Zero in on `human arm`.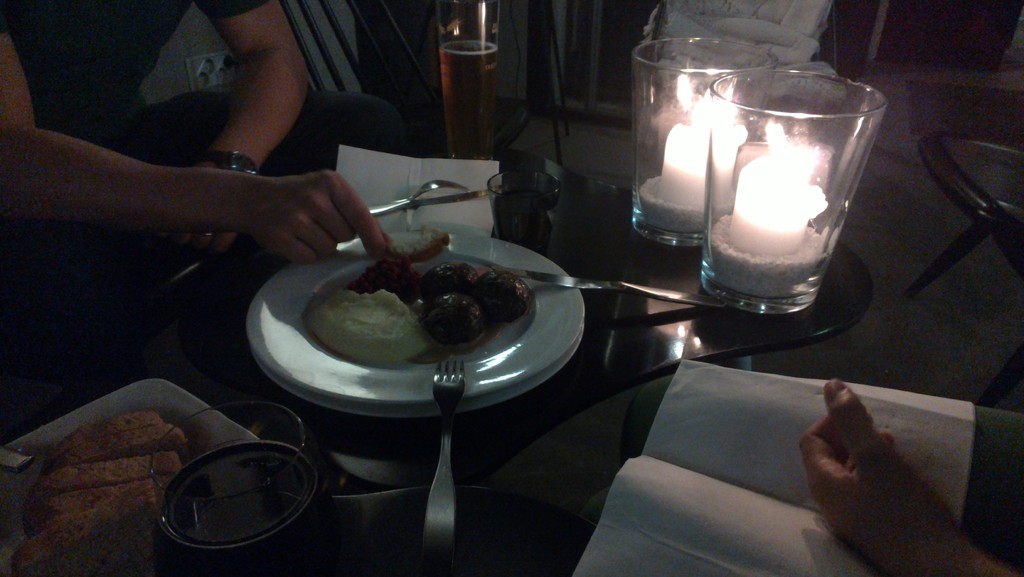
Zeroed in: <box>194,10,308,183</box>.
